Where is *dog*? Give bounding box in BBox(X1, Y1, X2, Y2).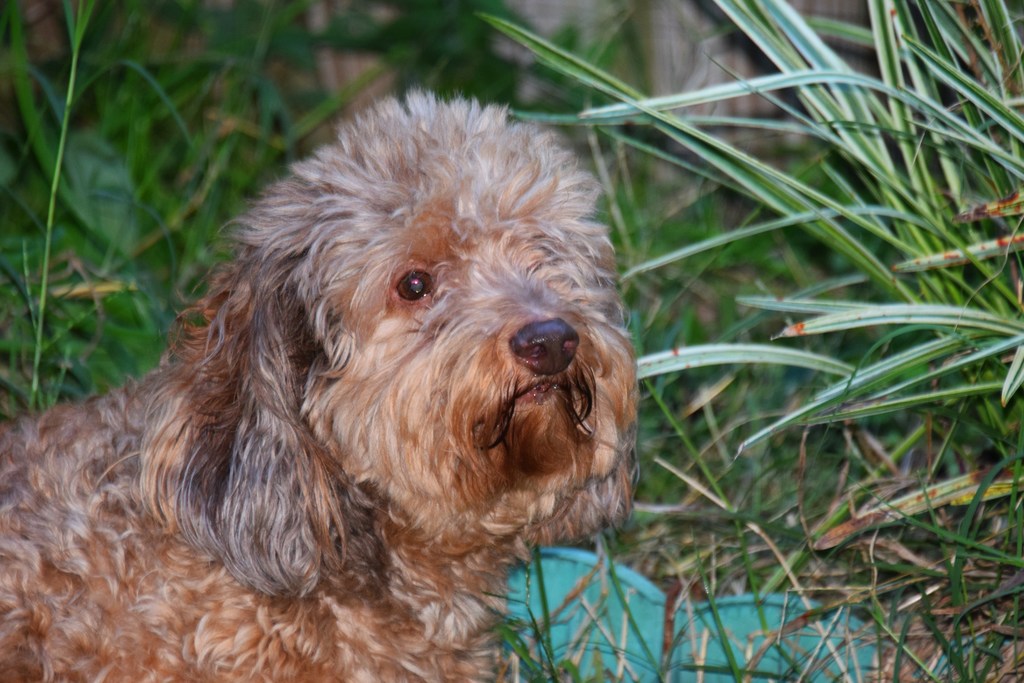
BBox(0, 88, 635, 682).
